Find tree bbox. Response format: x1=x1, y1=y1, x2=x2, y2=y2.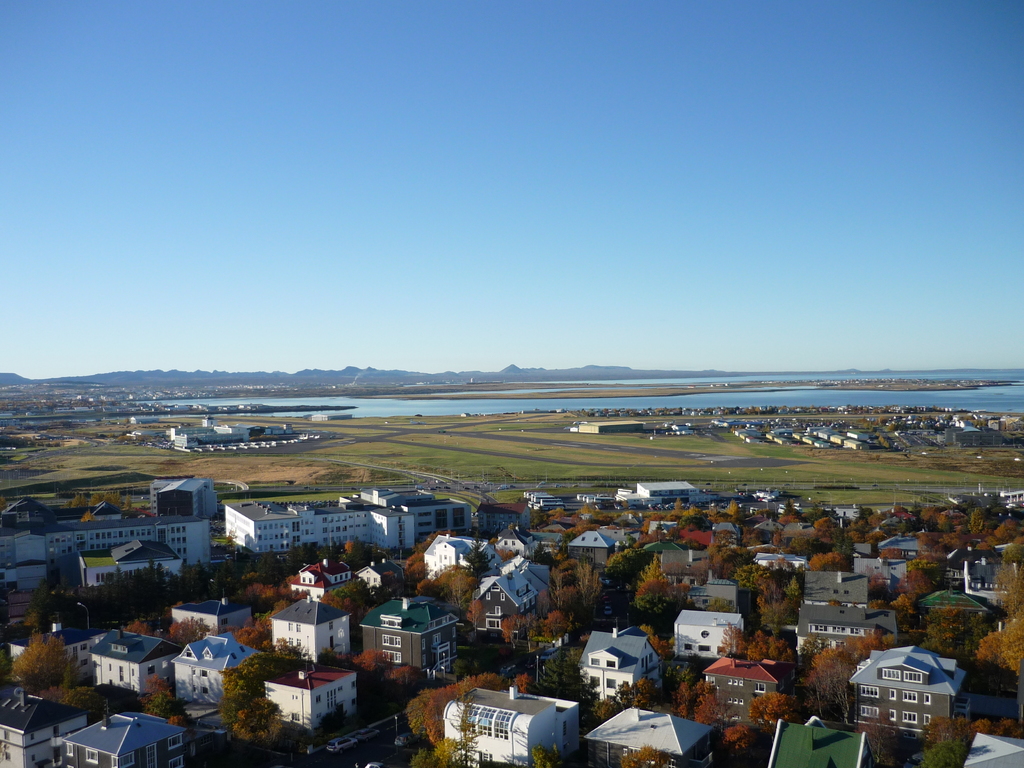
x1=536, y1=585, x2=561, y2=621.
